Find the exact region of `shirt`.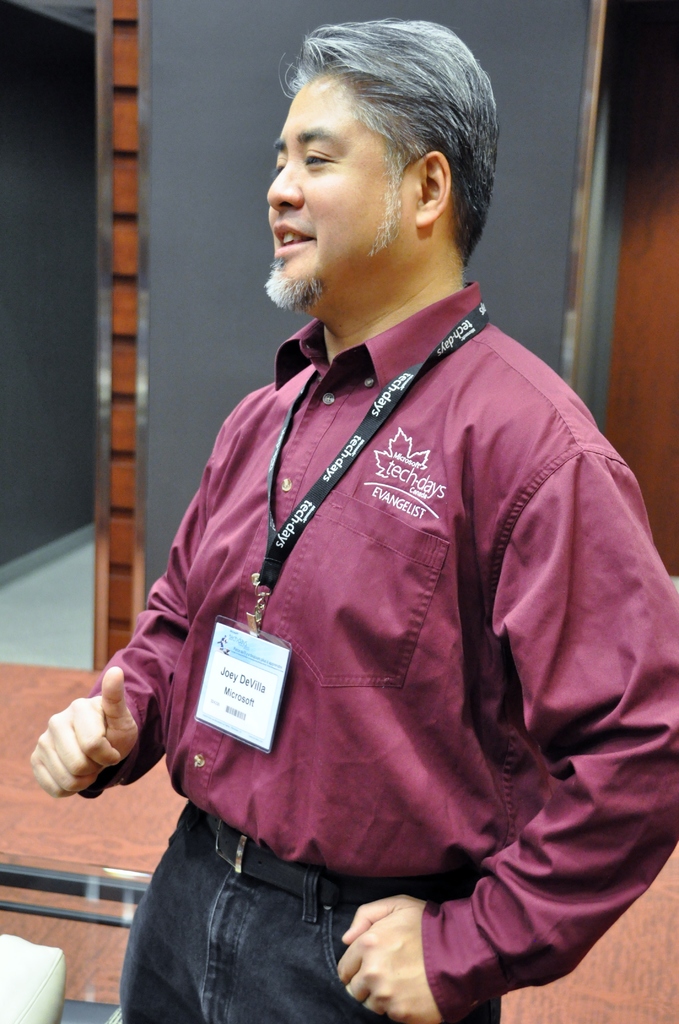
Exact region: {"x1": 84, "y1": 225, "x2": 641, "y2": 966}.
